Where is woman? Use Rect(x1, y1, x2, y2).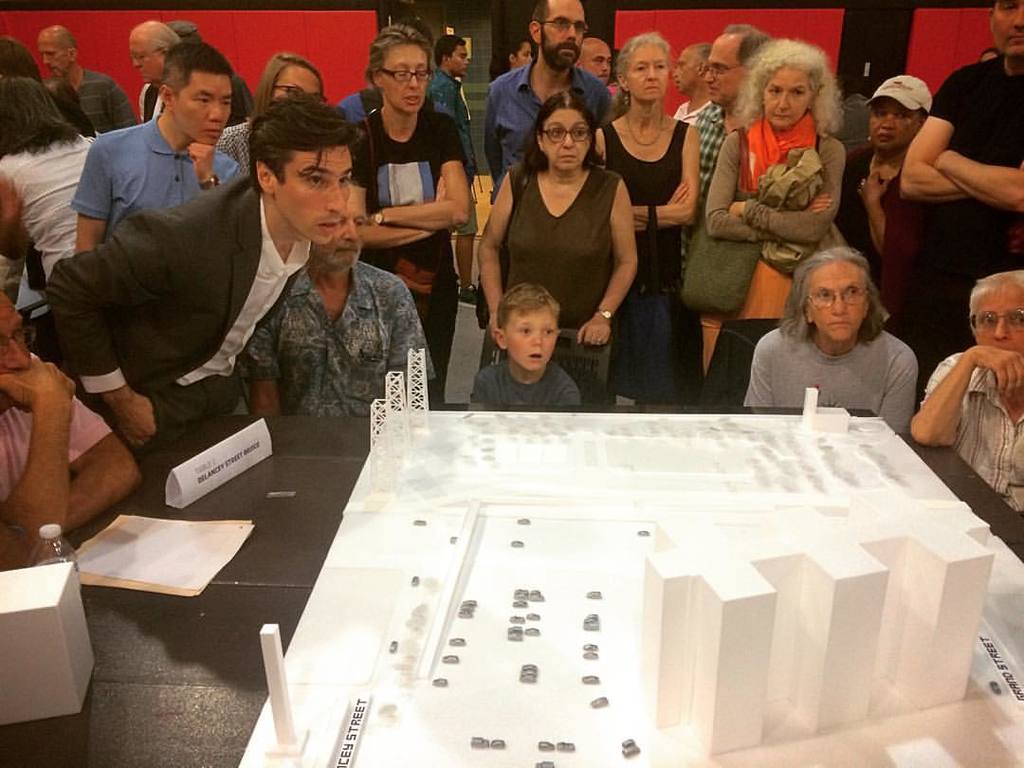
Rect(703, 37, 846, 375).
